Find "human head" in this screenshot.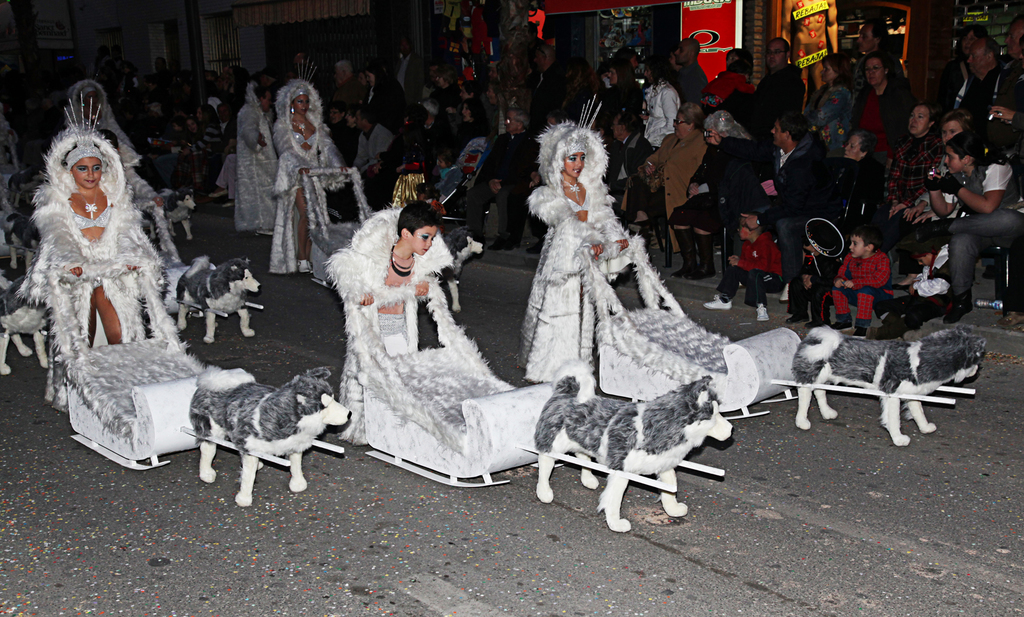
The bounding box for "human head" is (x1=486, y1=84, x2=508, y2=103).
